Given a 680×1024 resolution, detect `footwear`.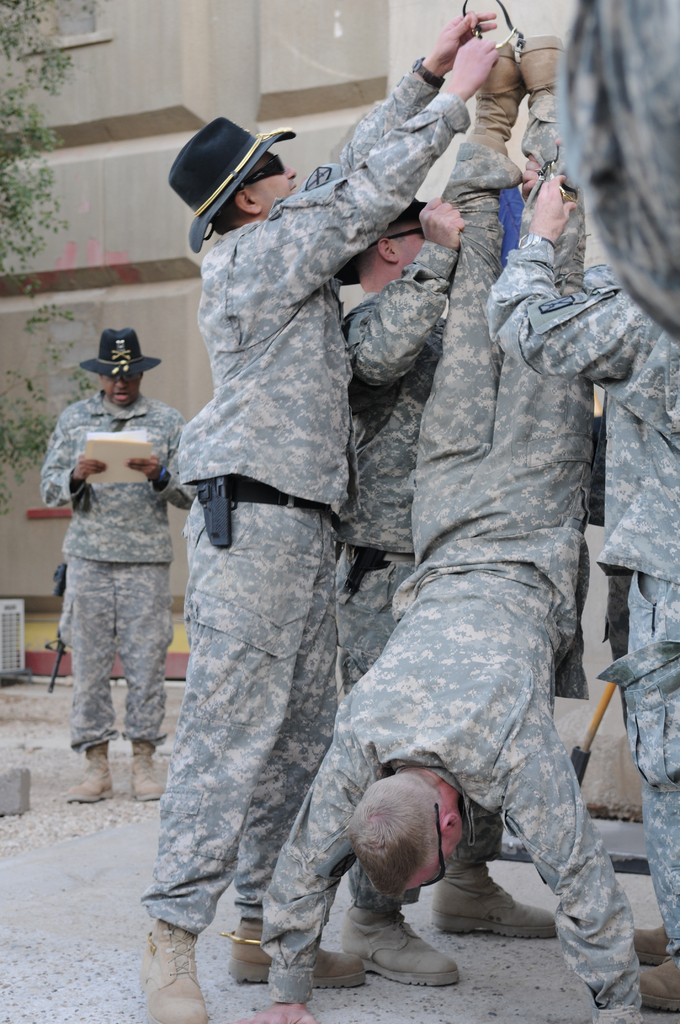
[left=124, top=919, right=201, bottom=1023].
